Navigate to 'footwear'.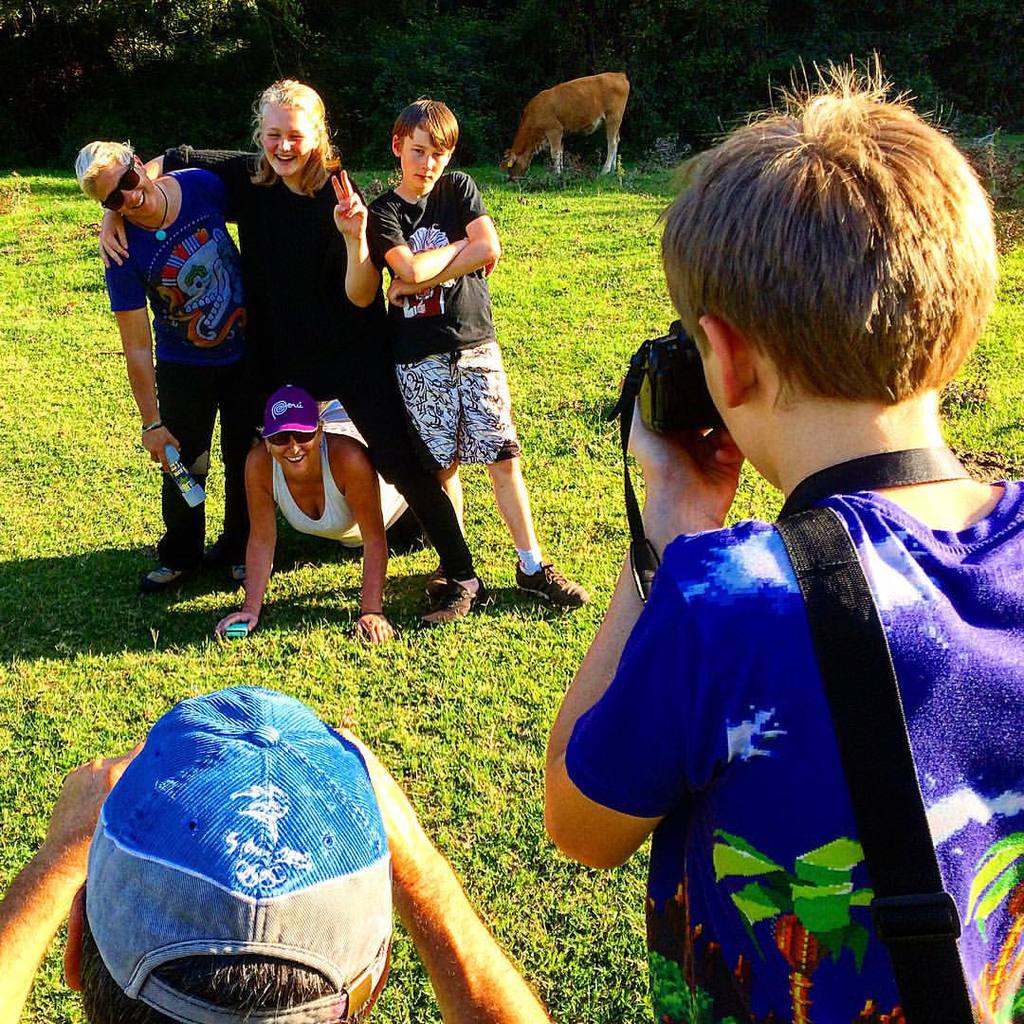
Navigation target: (231,565,250,586).
